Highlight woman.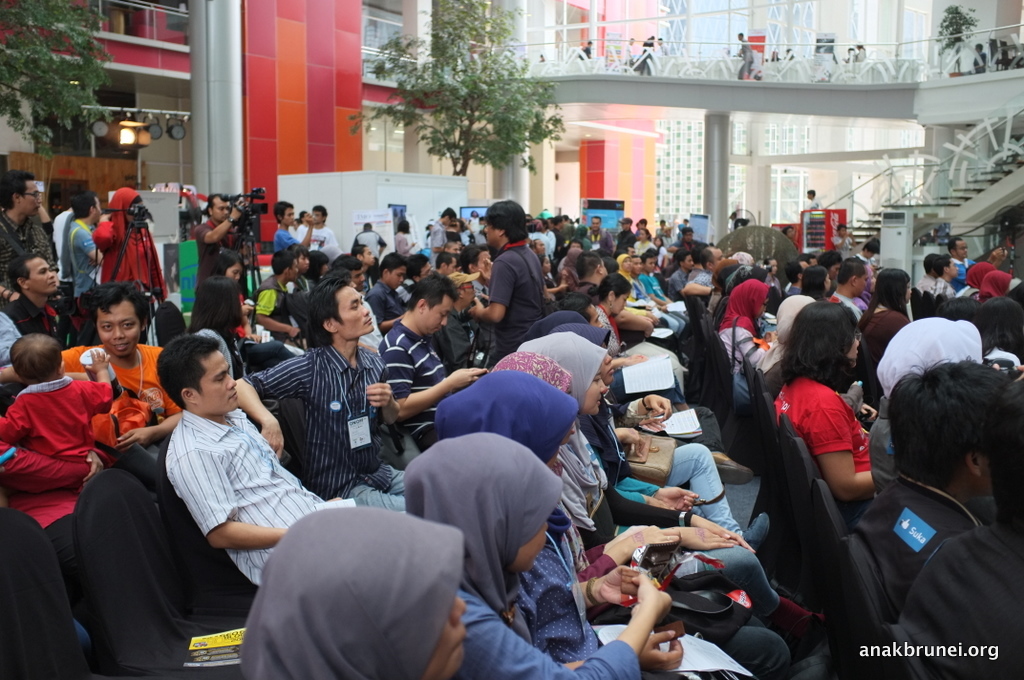
Highlighted region: bbox=[203, 249, 260, 345].
